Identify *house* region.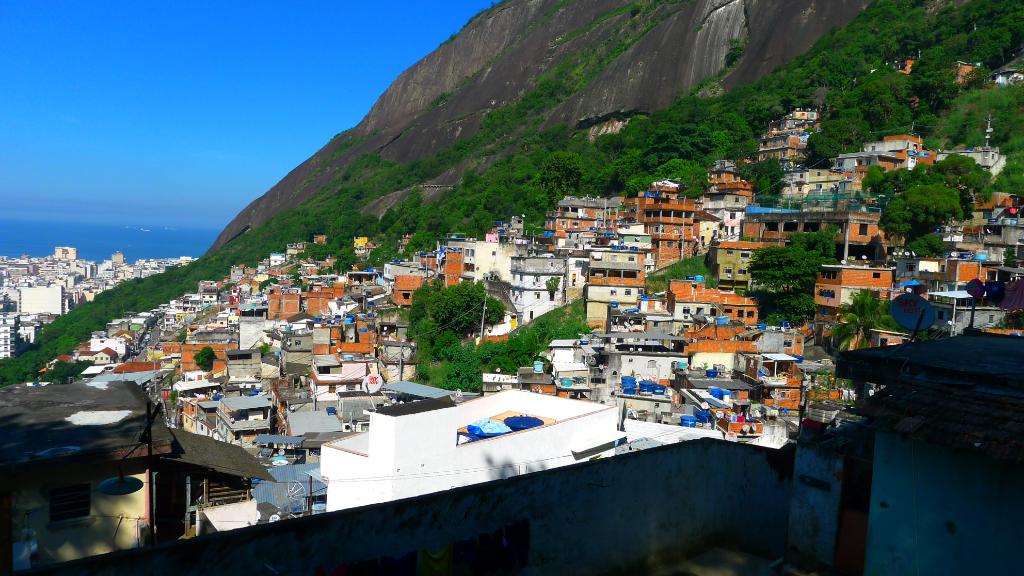
Region: Rect(27, 241, 418, 522).
